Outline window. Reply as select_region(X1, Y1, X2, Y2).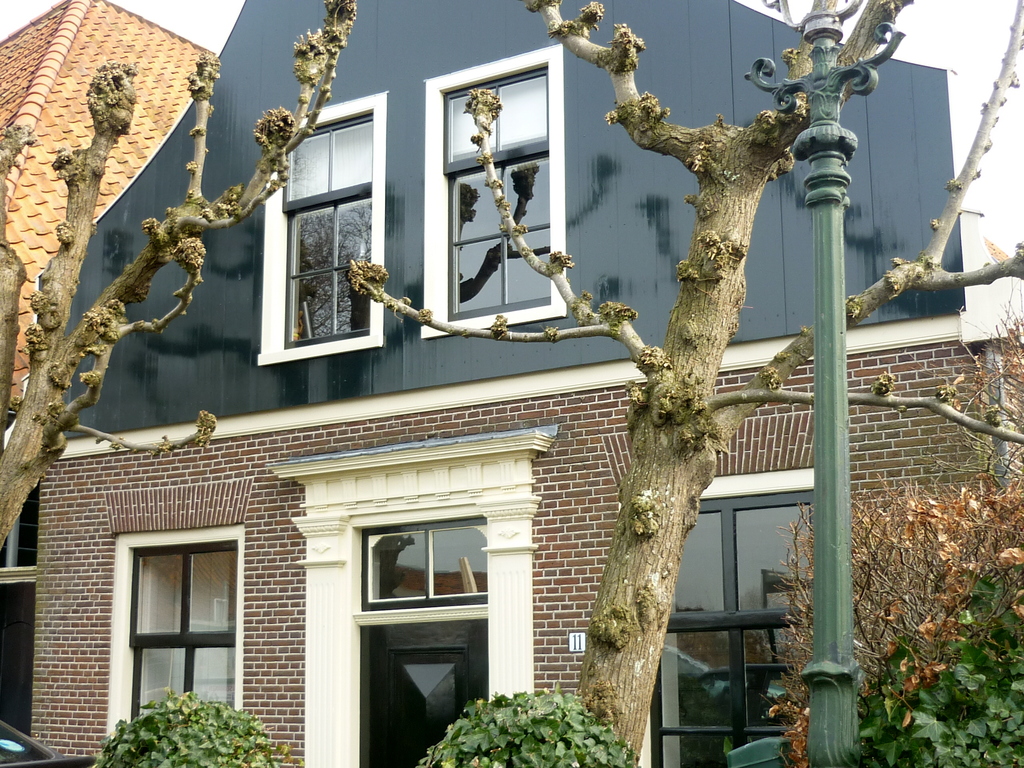
select_region(650, 493, 816, 767).
